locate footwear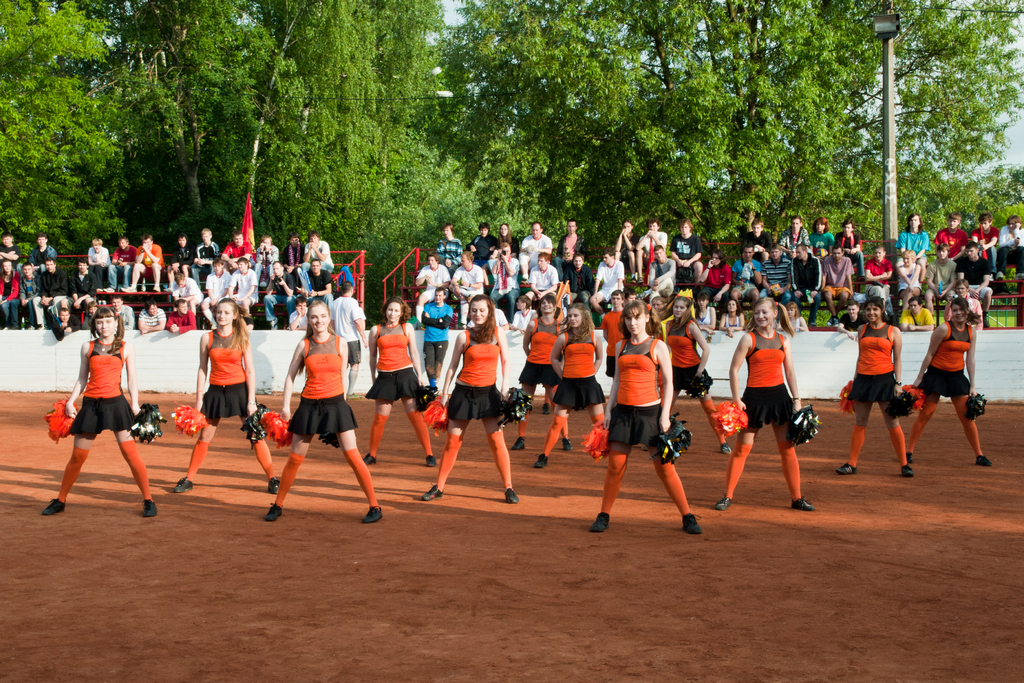
(left=588, top=509, right=610, bottom=533)
